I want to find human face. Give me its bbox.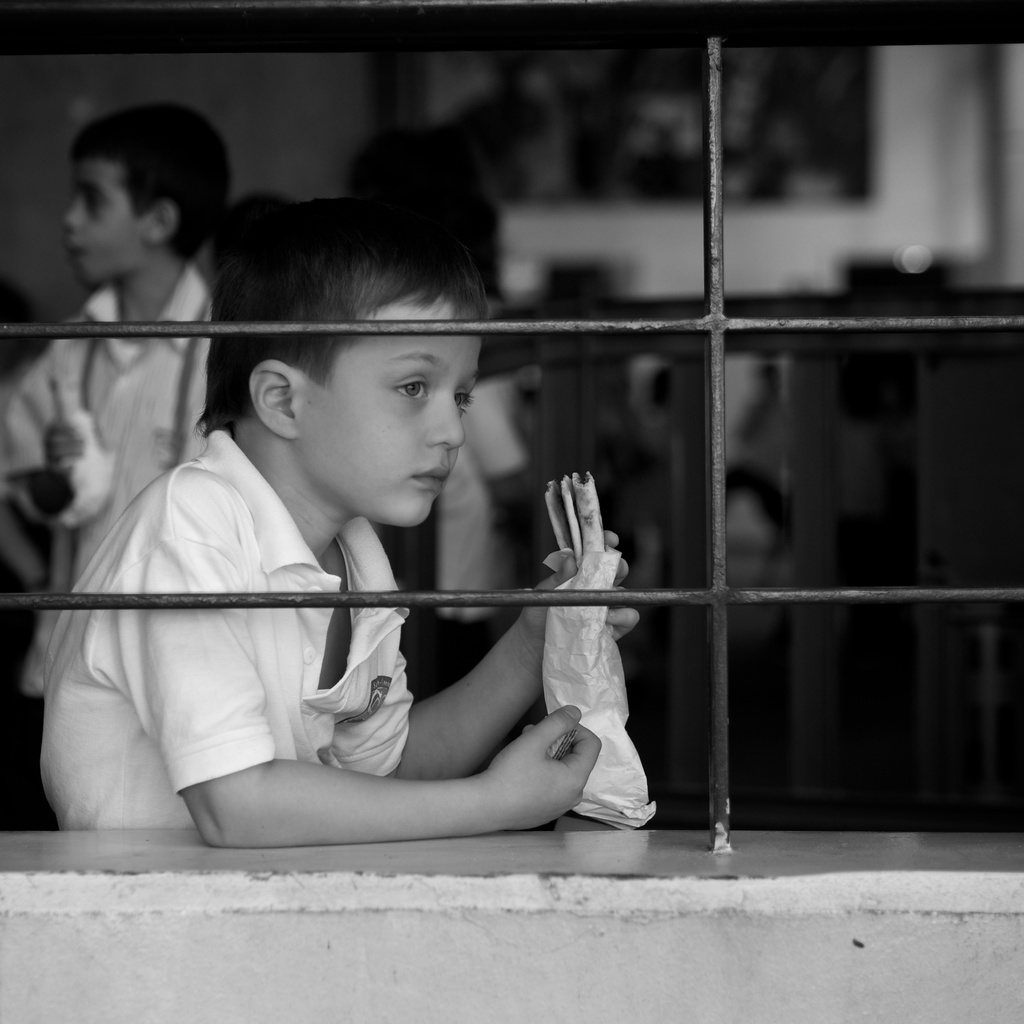
box=[58, 157, 145, 287].
